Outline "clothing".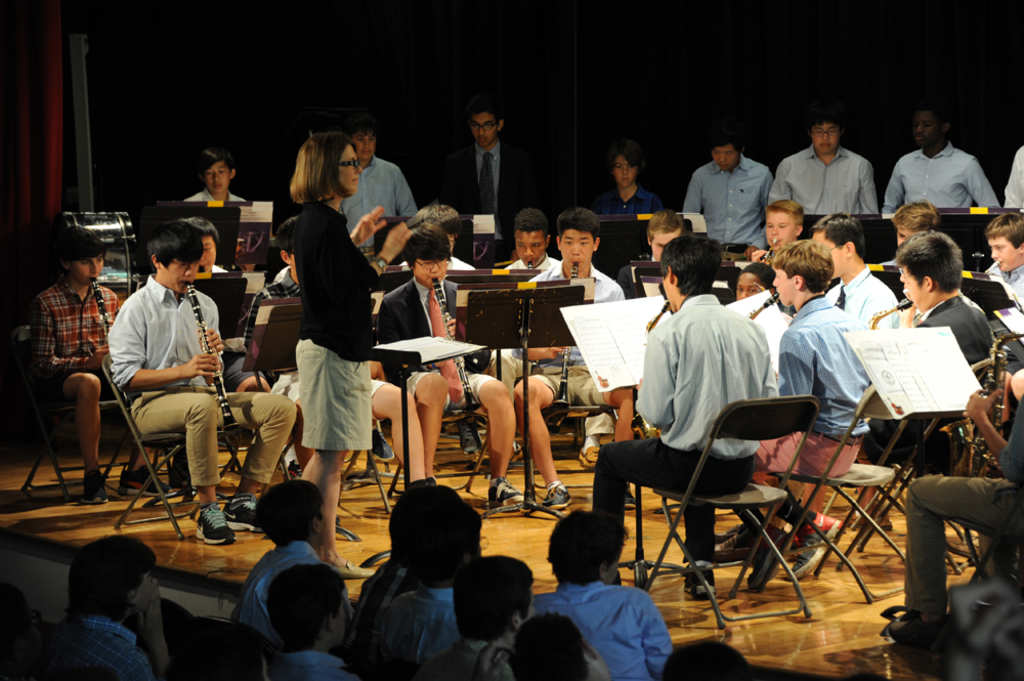
Outline: (371, 592, 462, 680).
